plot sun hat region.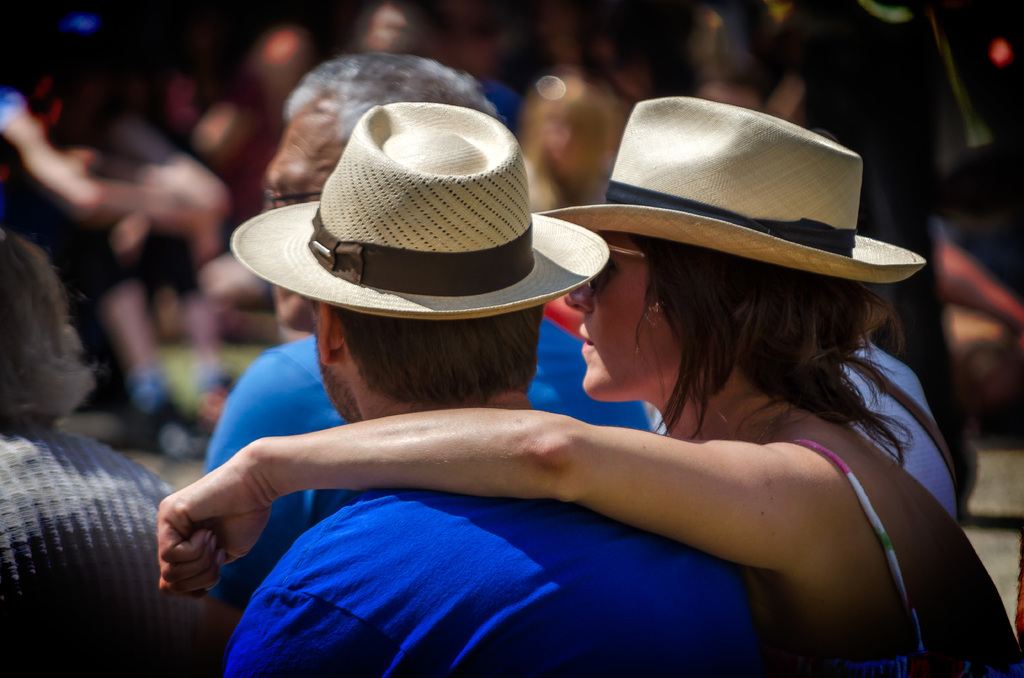
Plotted at <region>235, 99, 612, 328</region>.
